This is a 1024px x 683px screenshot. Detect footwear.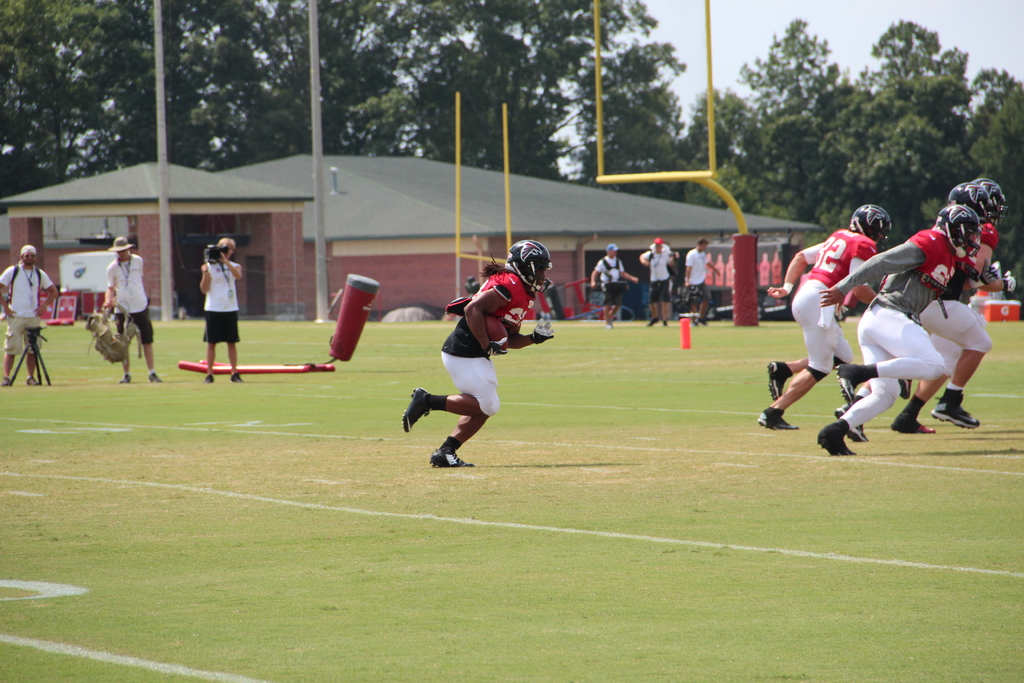
118/373/130/382.
